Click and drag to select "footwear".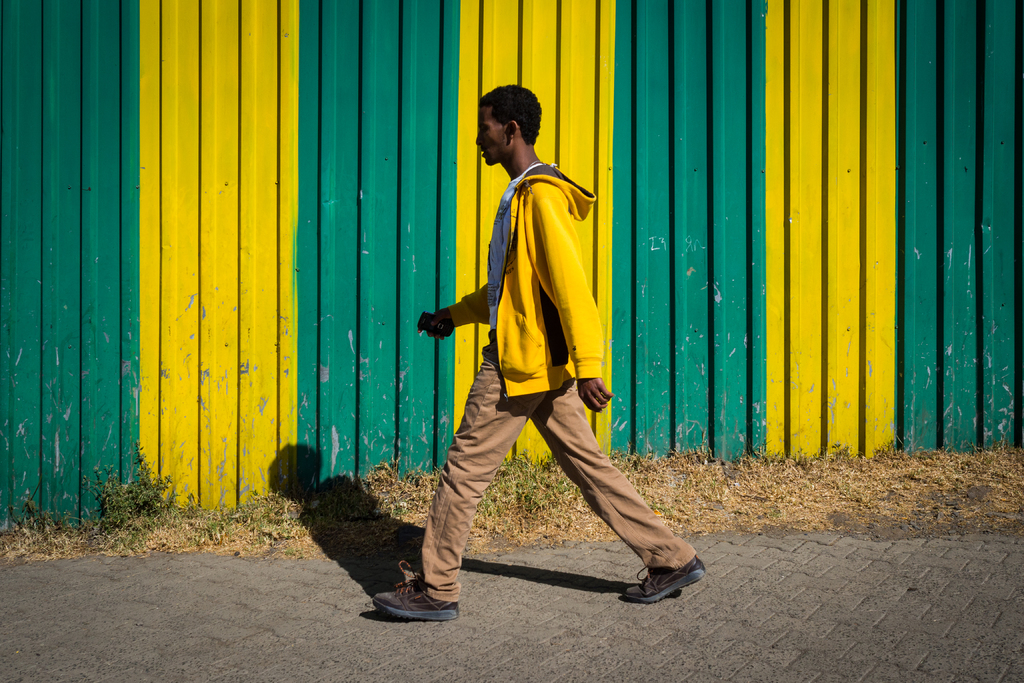
Selection: [621, 546, 712, 605].
